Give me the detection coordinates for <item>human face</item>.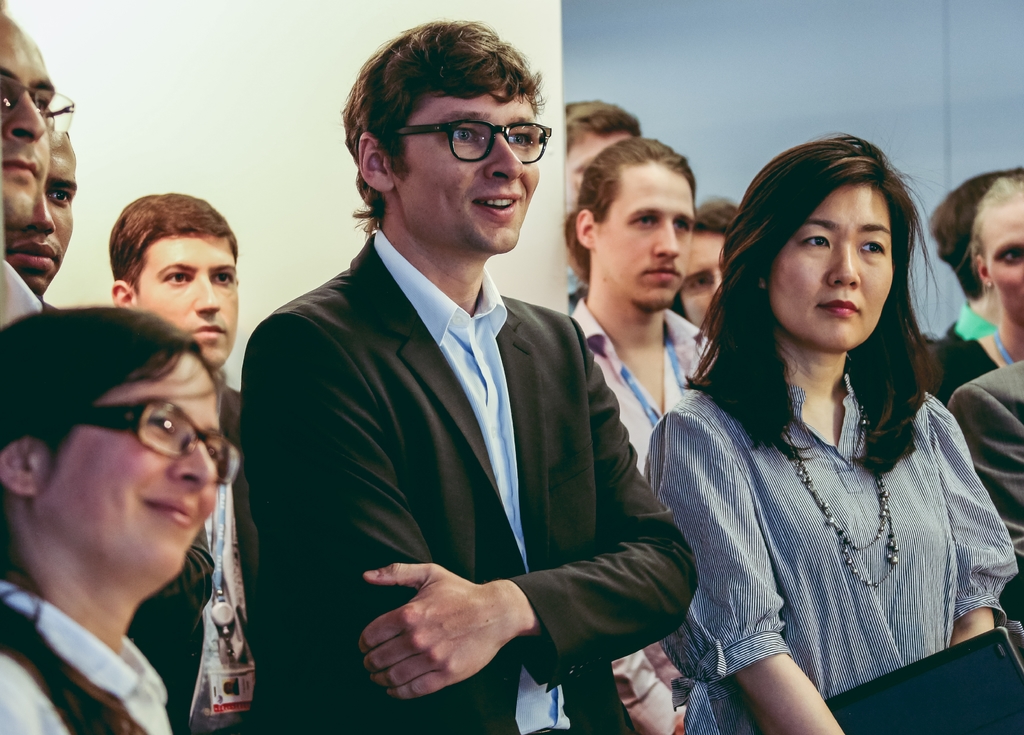
l=0, t=29, r=53, b=224.
